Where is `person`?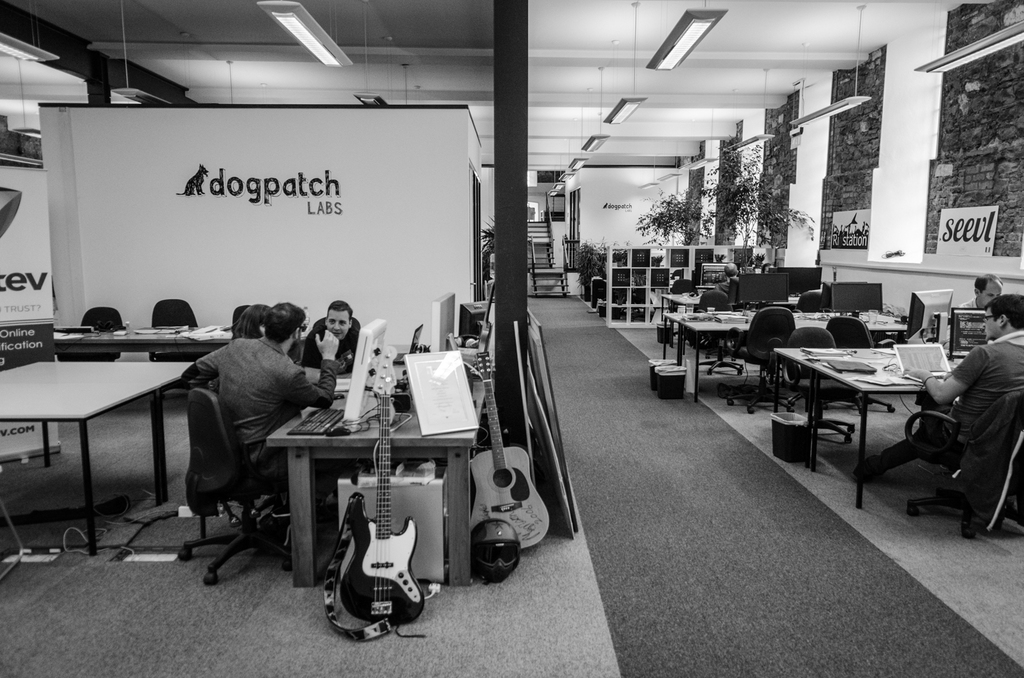
l=193, t=302, r=334, b=555.
